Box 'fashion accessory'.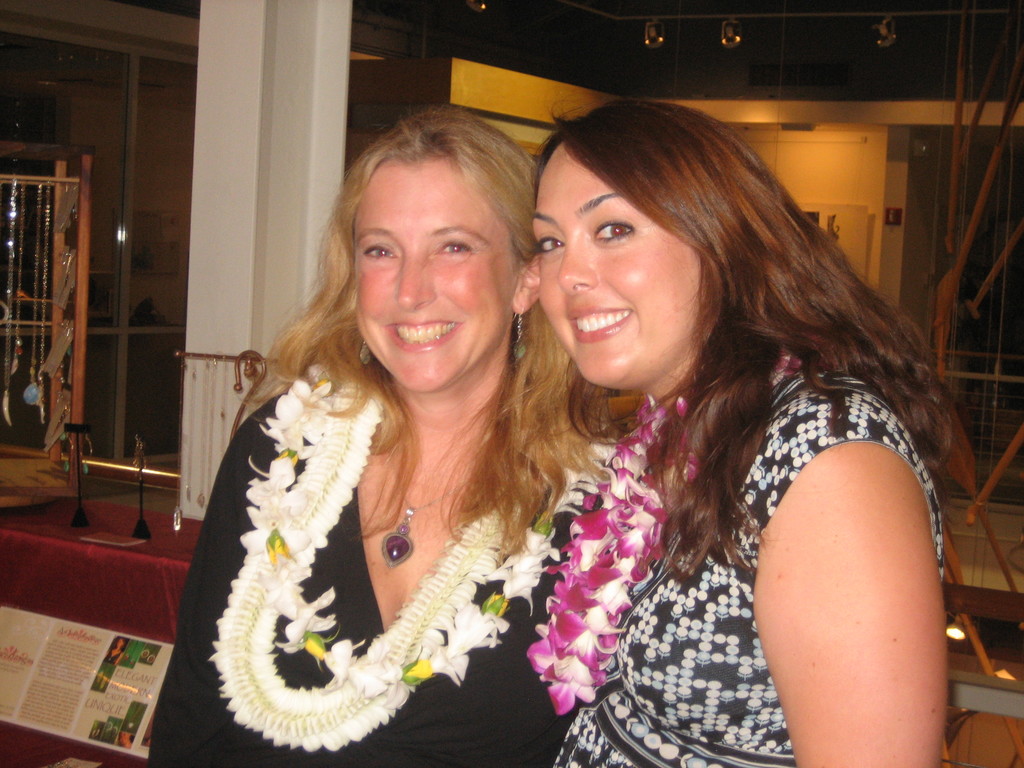
rect(360, 342, 374, 365).
